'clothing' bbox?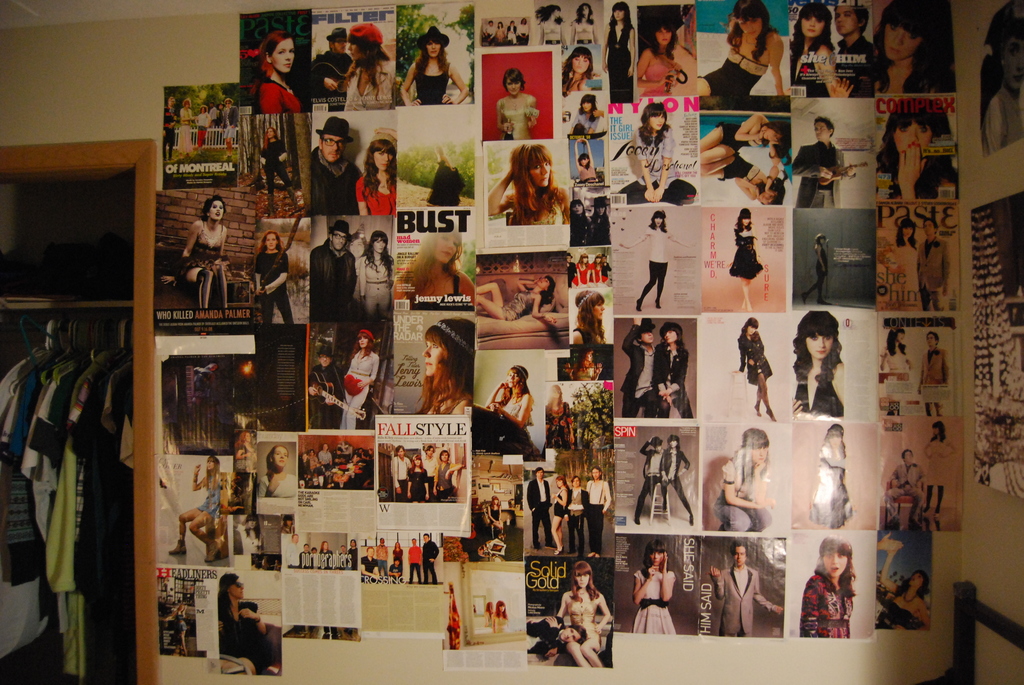
box(728, 230, 765, 279)
